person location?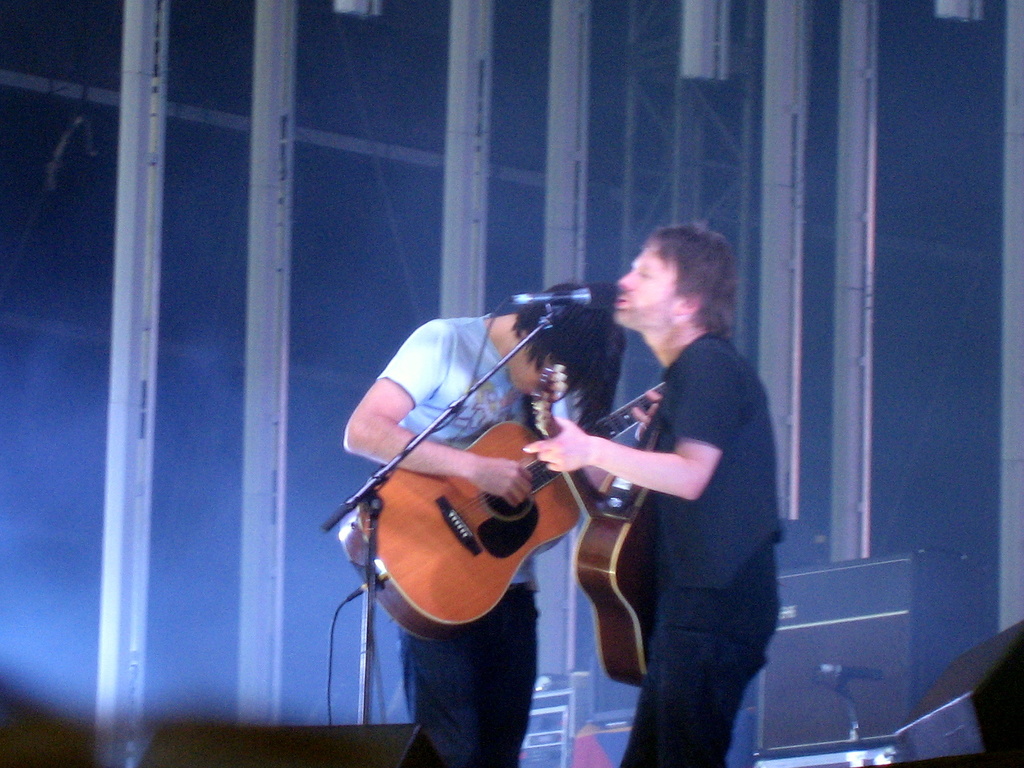
{"left": 342, "top": 289, "right": 623, "bottom": 767}
